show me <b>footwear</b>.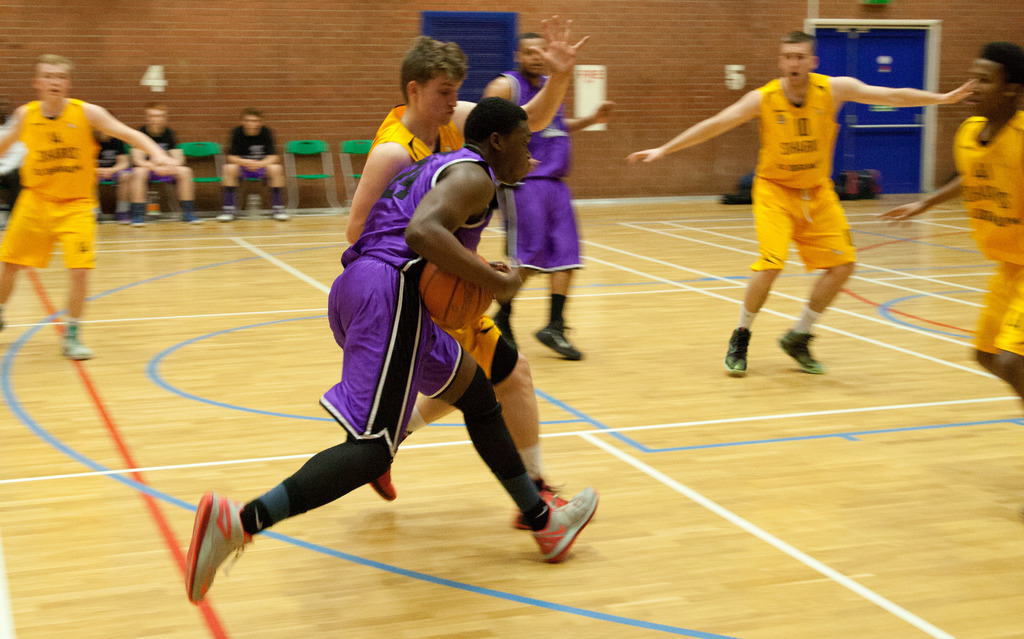
<b>footwear</b> is here: [187, 491, 250, 602].
